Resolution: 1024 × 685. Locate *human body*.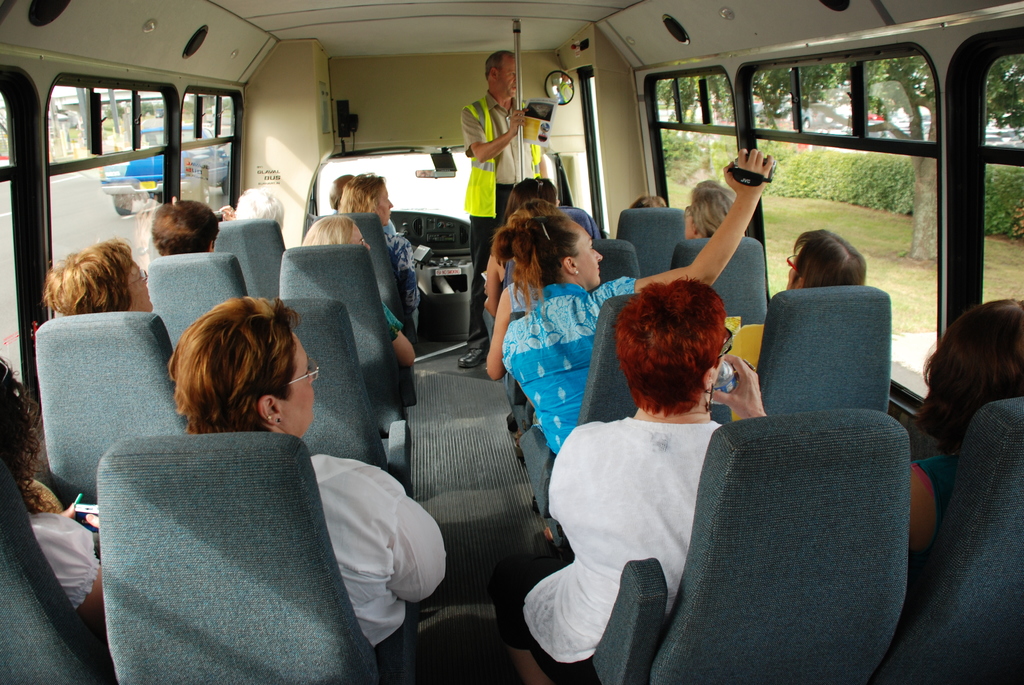
(left=488, top=274, right=763, bottom=684).
